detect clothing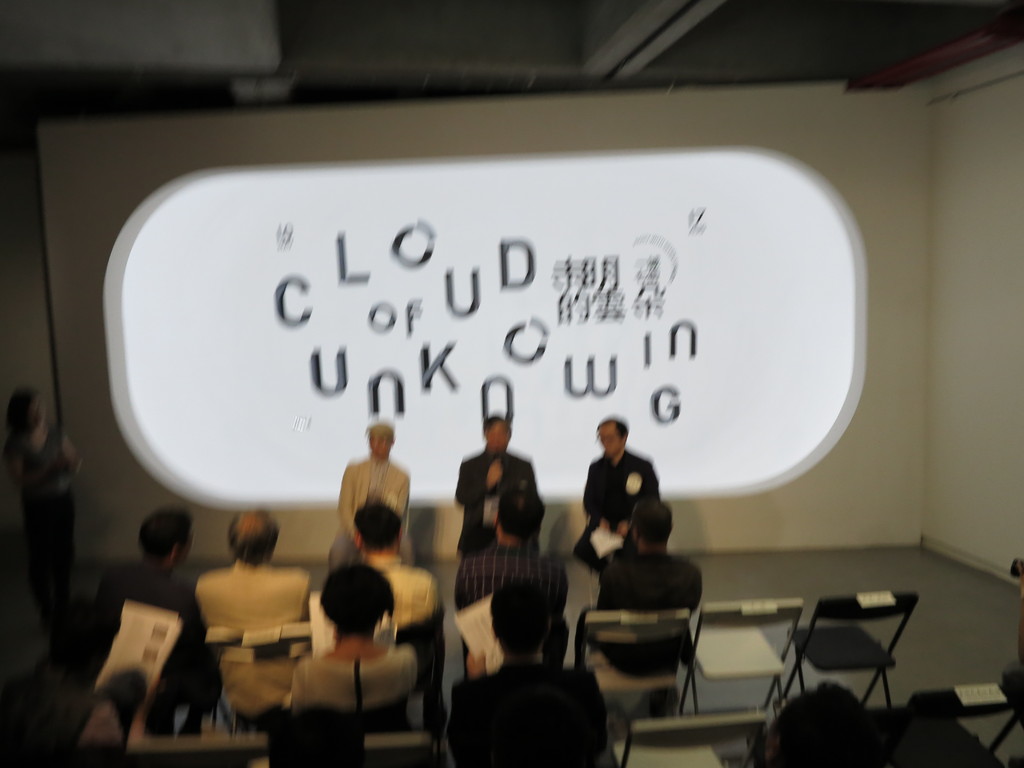
[380,564,439,616]
